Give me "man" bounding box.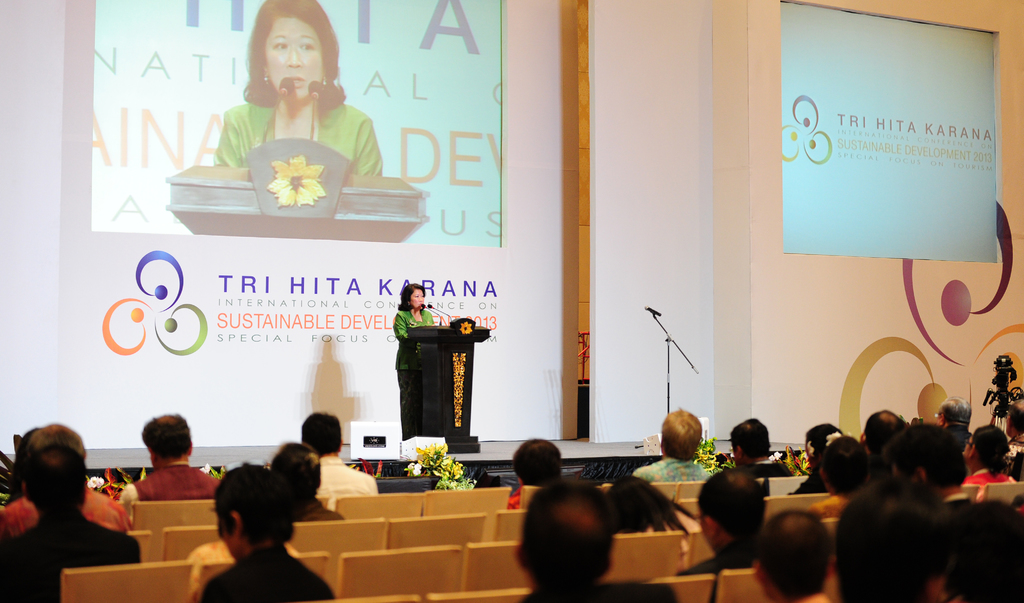
BBox(625, 401, 719, 483).
